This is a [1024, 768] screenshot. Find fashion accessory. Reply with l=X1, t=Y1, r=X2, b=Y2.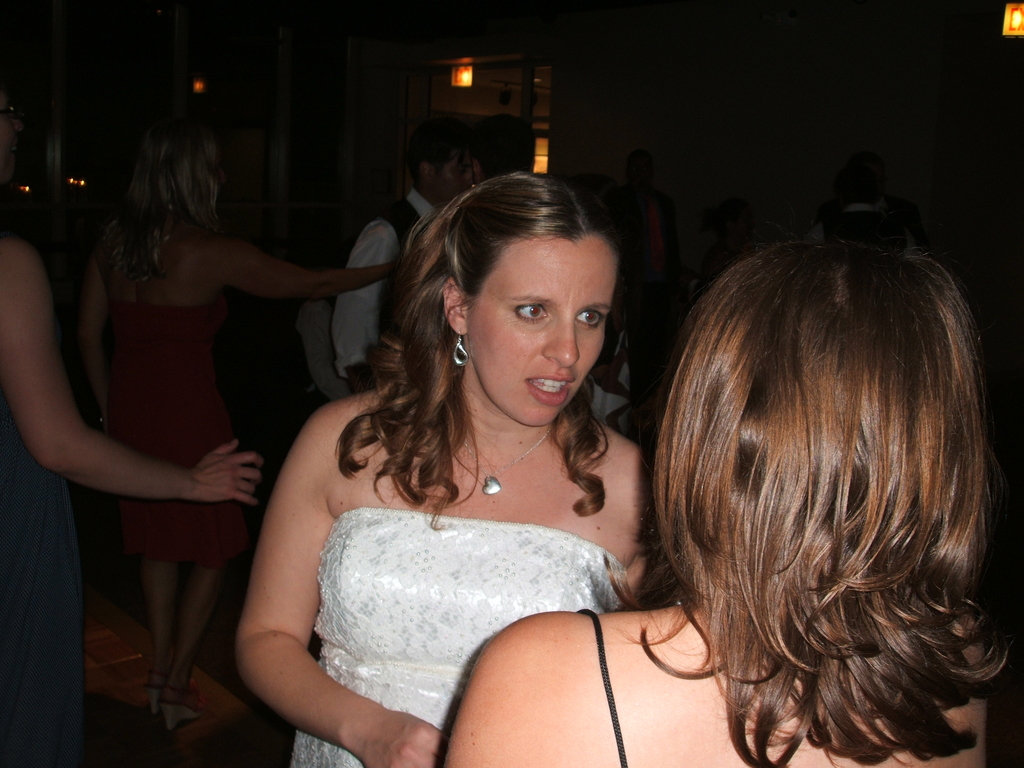
l=450, t=328, r=473, b=365.
